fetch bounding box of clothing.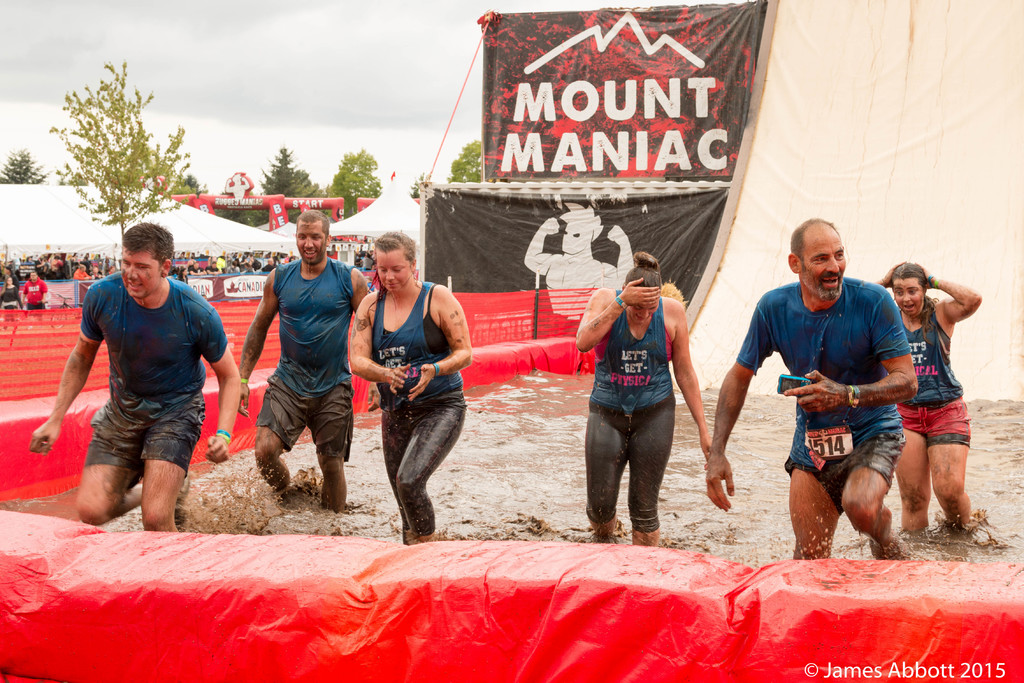
Bbox: 893:292:973:447.
